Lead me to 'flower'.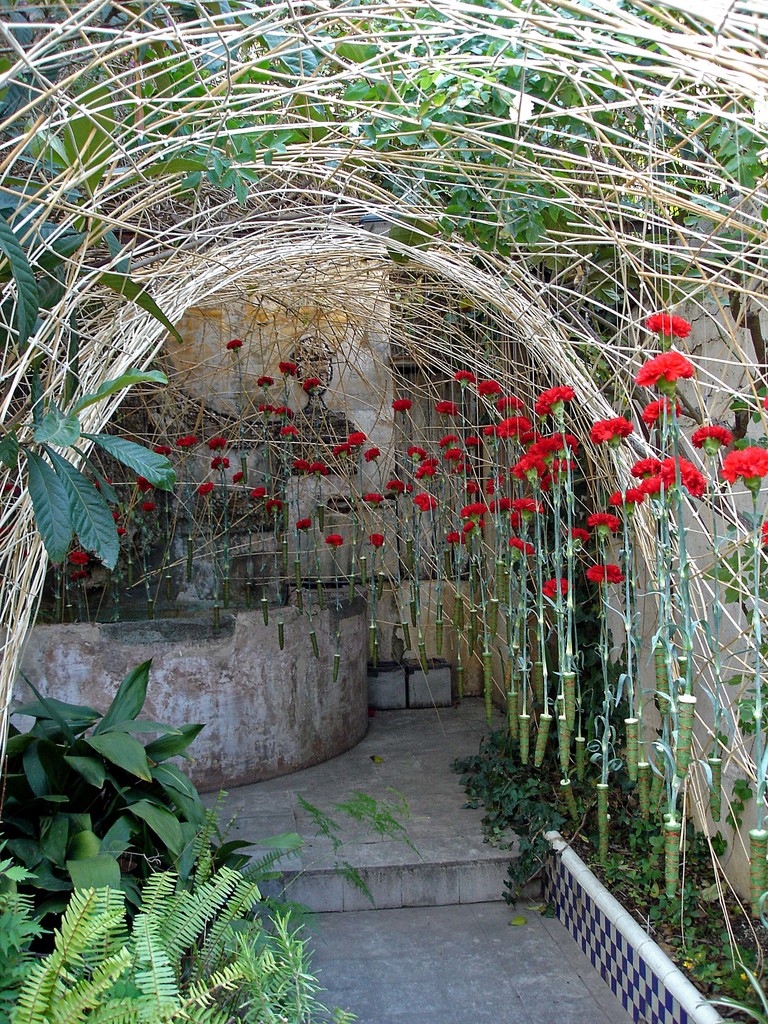
Lead to region(155, 441, 172, 457).
